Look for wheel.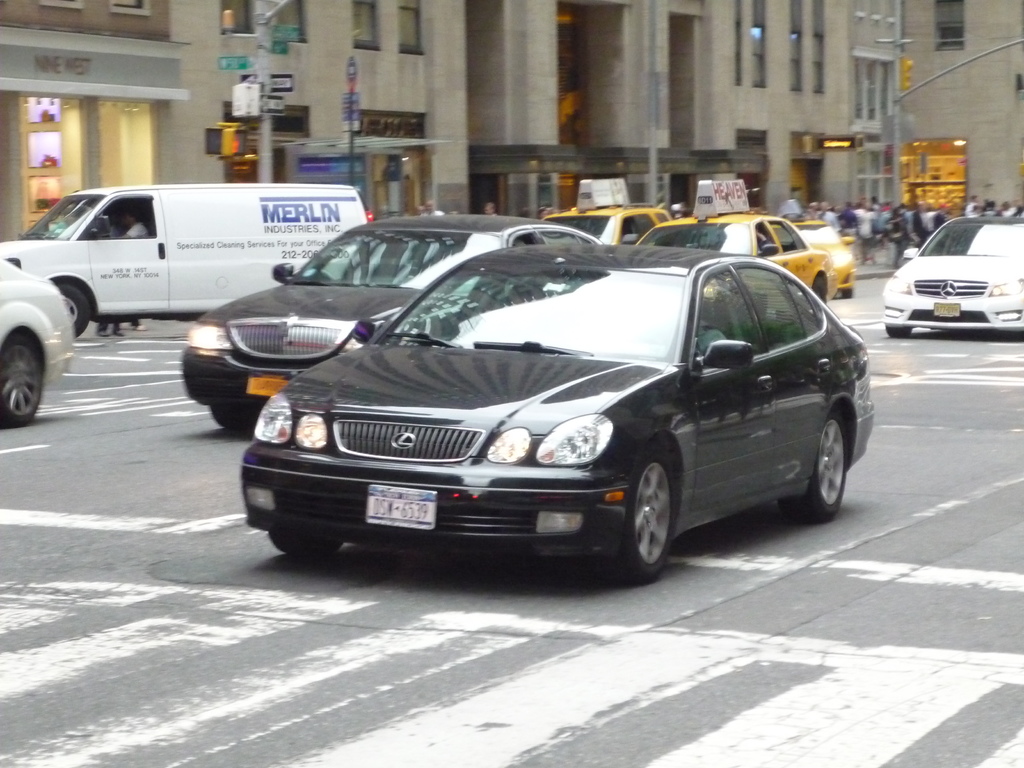
Found: bbox(63, 284, 93, 343).
